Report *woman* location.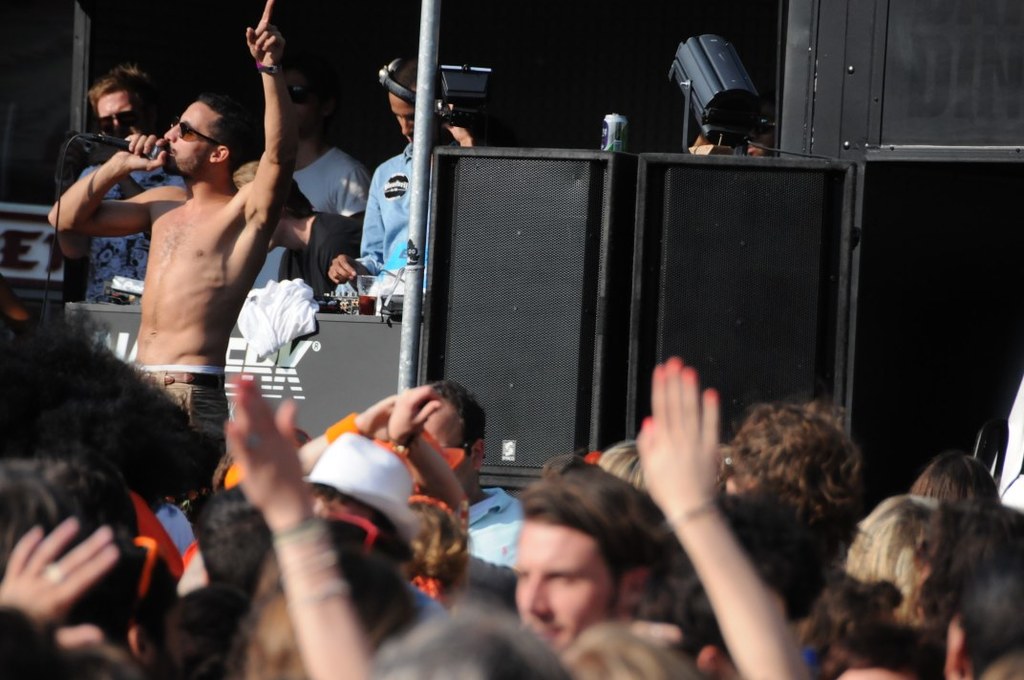
Report: locate(561, 356, 814, 679).
